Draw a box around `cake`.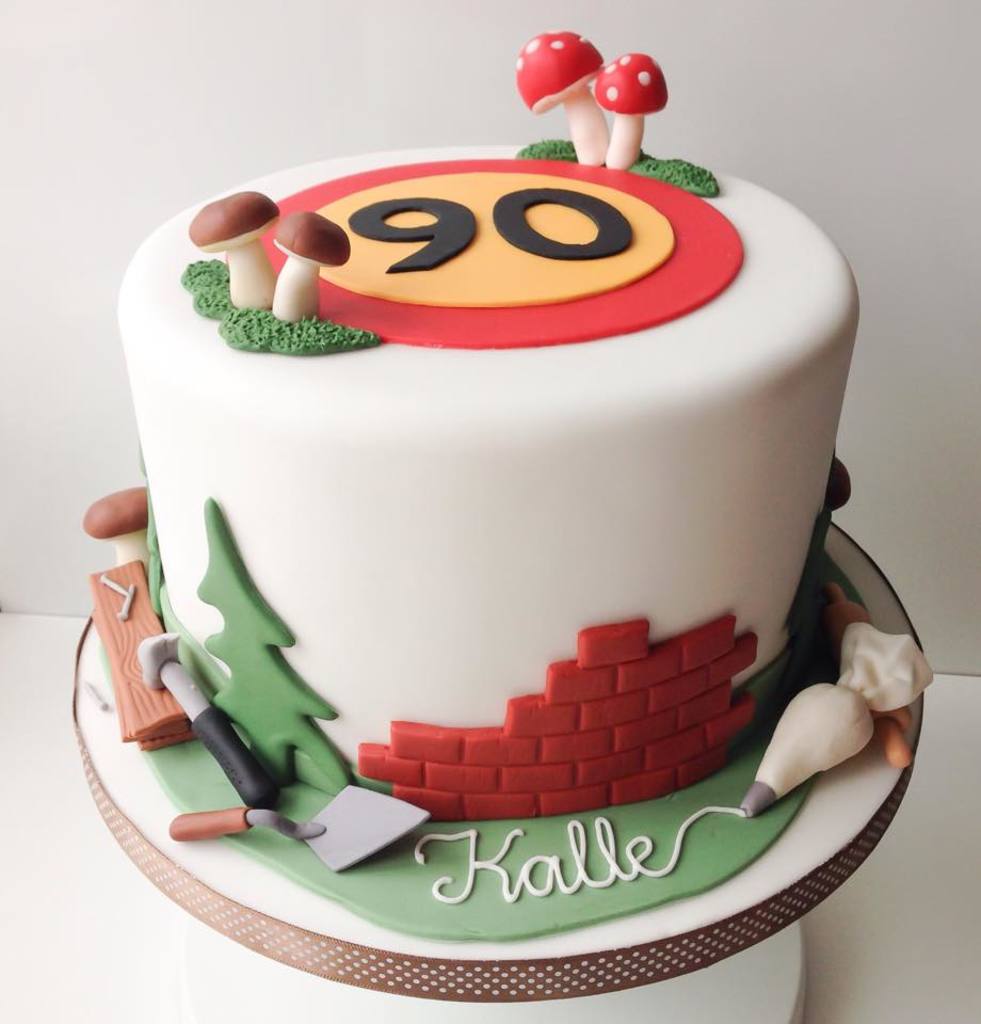
(x1=83, y1=30, x2=937, y2=938).
